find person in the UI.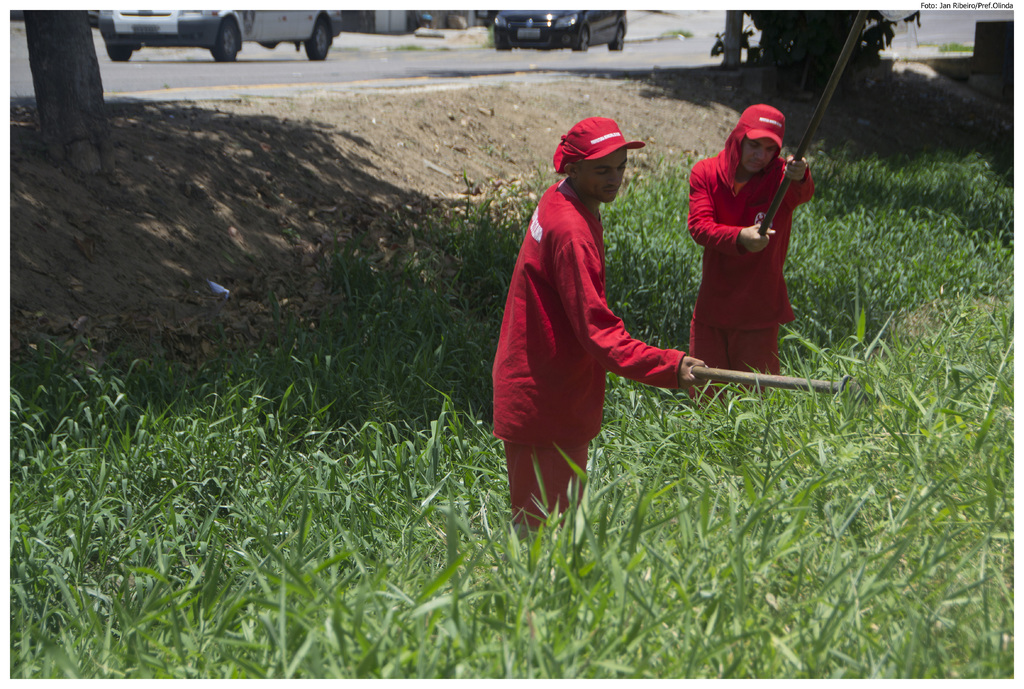
UI element at 488, 110, 705, 548.
